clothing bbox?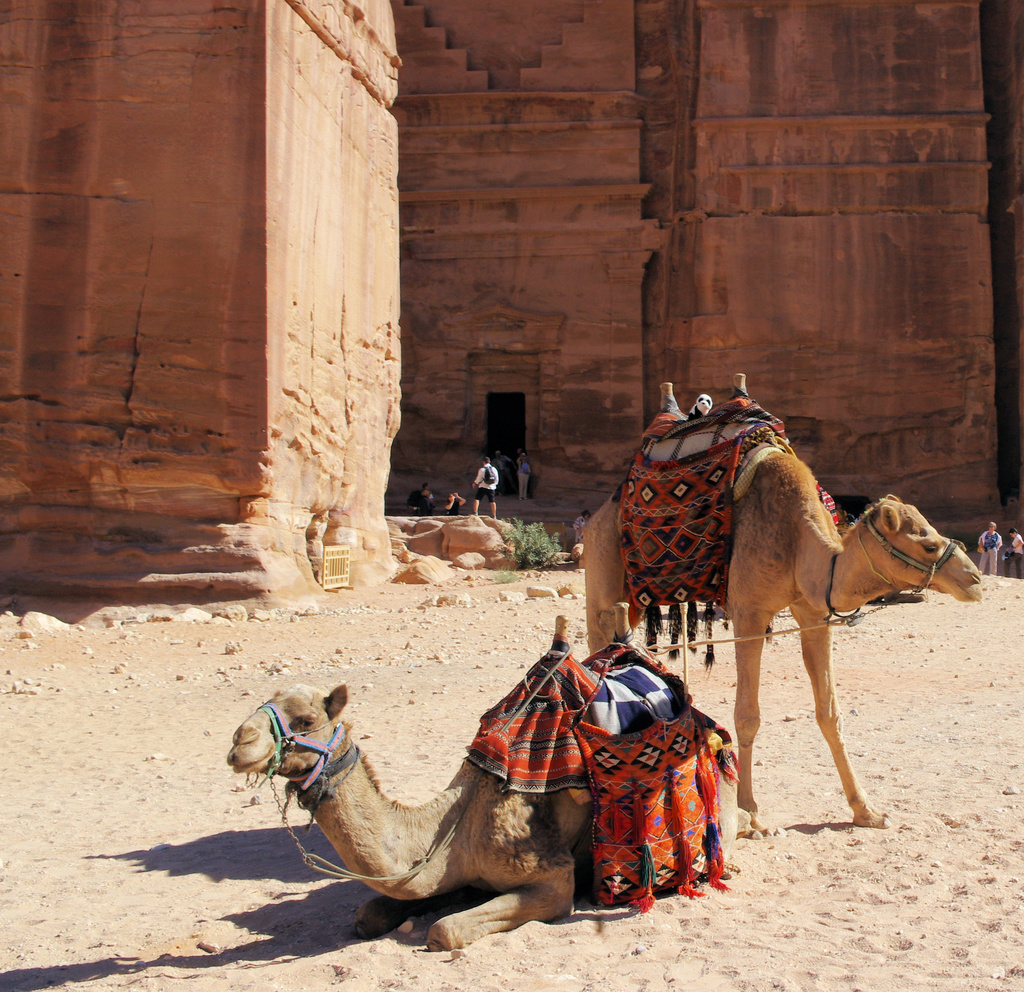
[573,513,583,542]
